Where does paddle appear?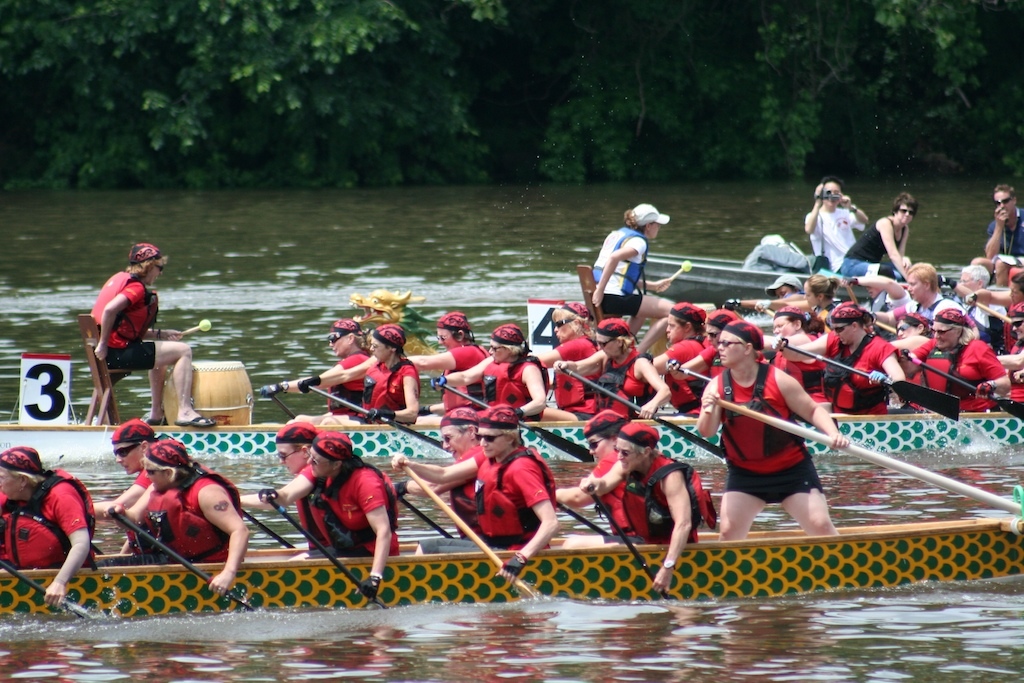
Appears at (438, 381, 595, 466).
